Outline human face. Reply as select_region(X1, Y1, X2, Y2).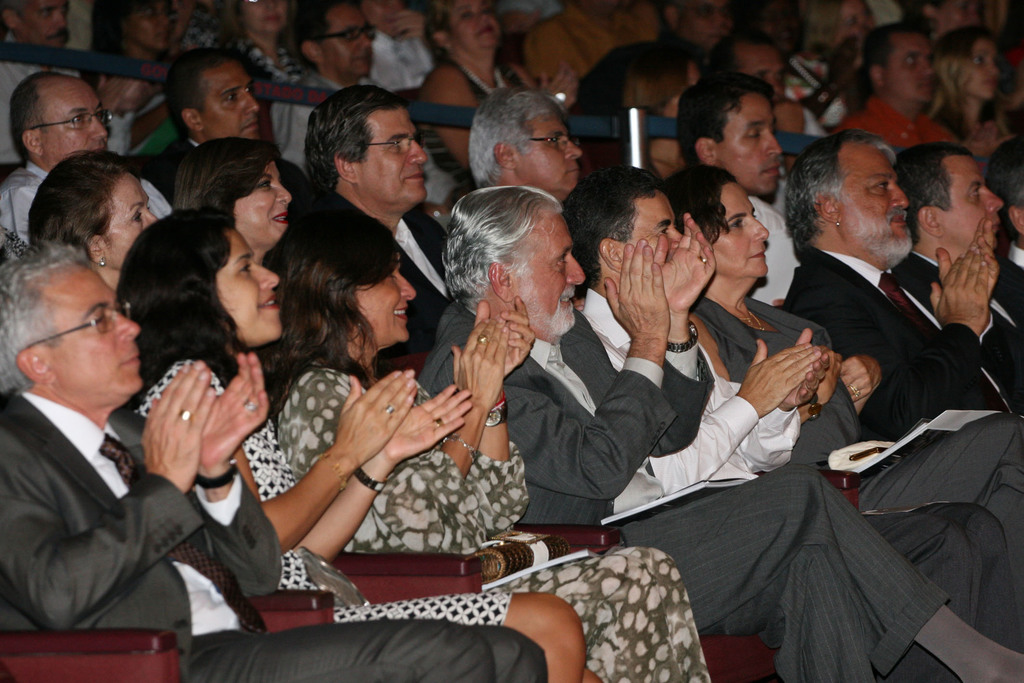
select_region(213, 229, 289, 336).
